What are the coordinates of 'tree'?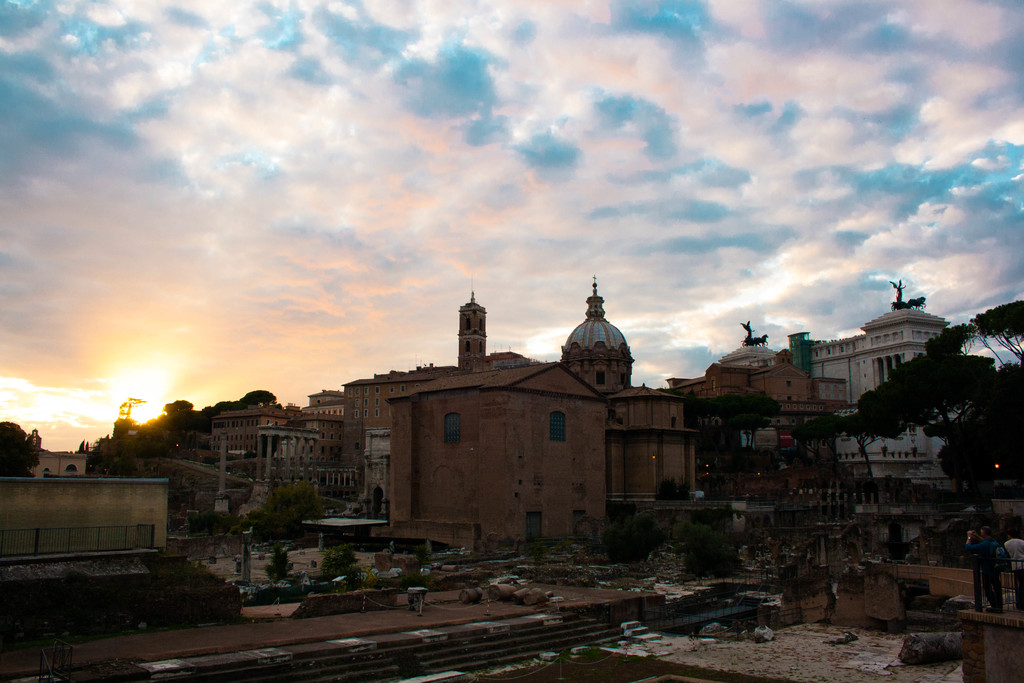
bbox=[0, 420, 41, 477].
